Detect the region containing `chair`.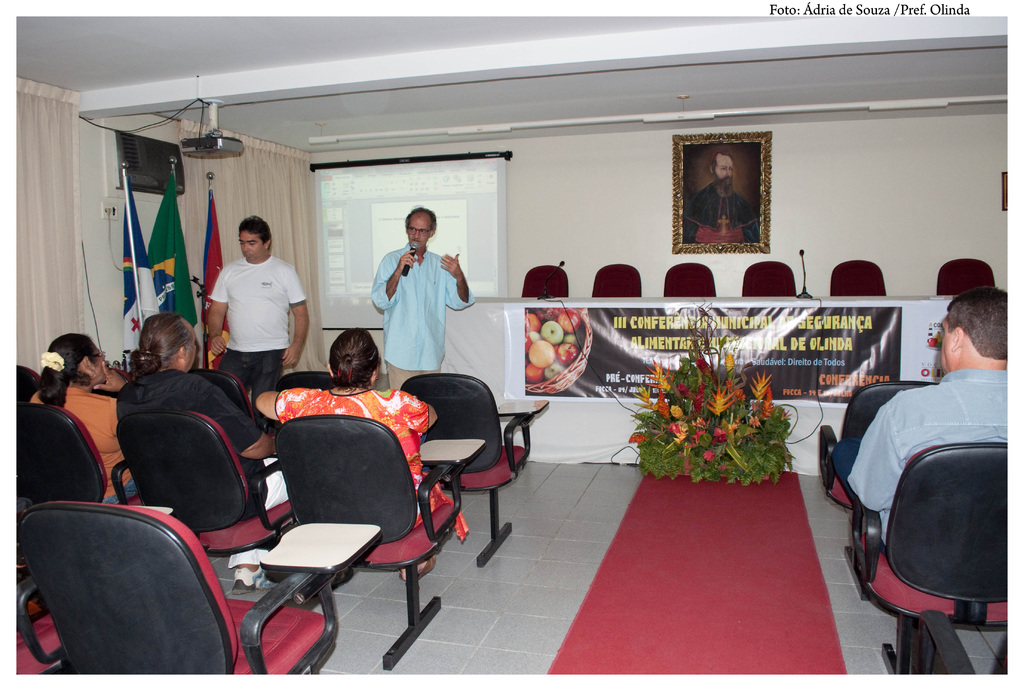
region(12, 363, 43, 404).
